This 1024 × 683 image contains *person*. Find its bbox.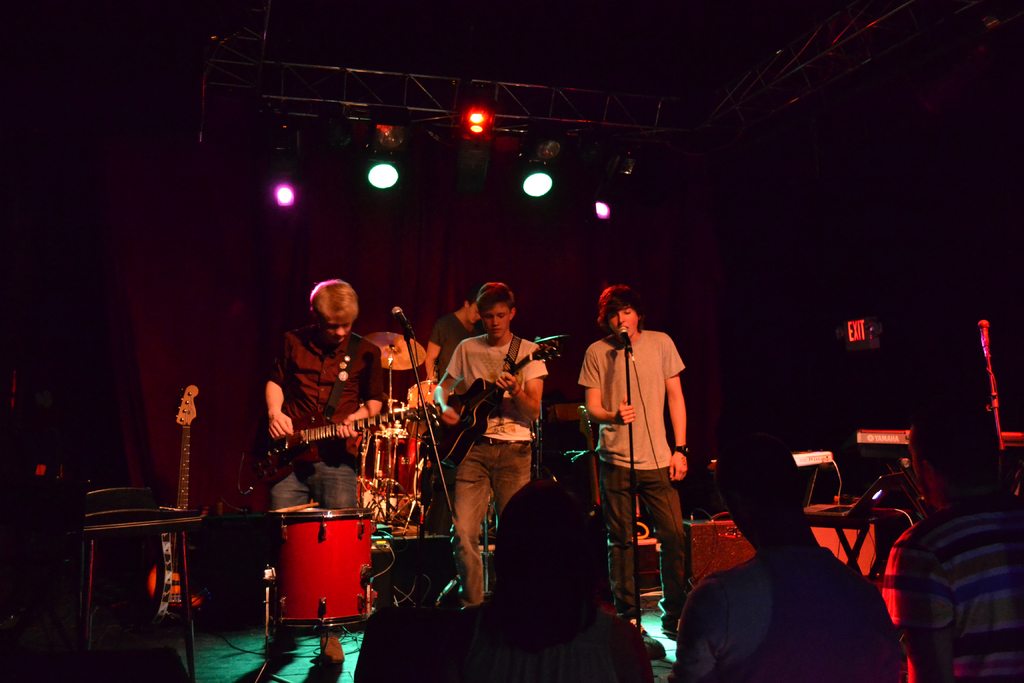
BBox(259, 269, 384, 519).
